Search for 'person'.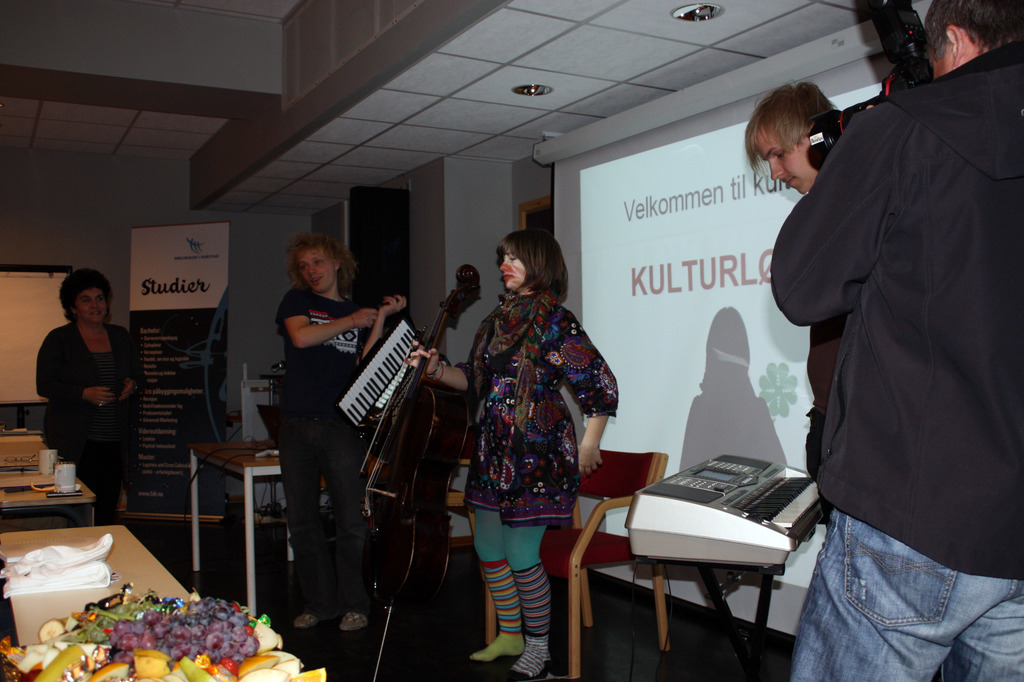
Found at 32, 268, 133, 521.
